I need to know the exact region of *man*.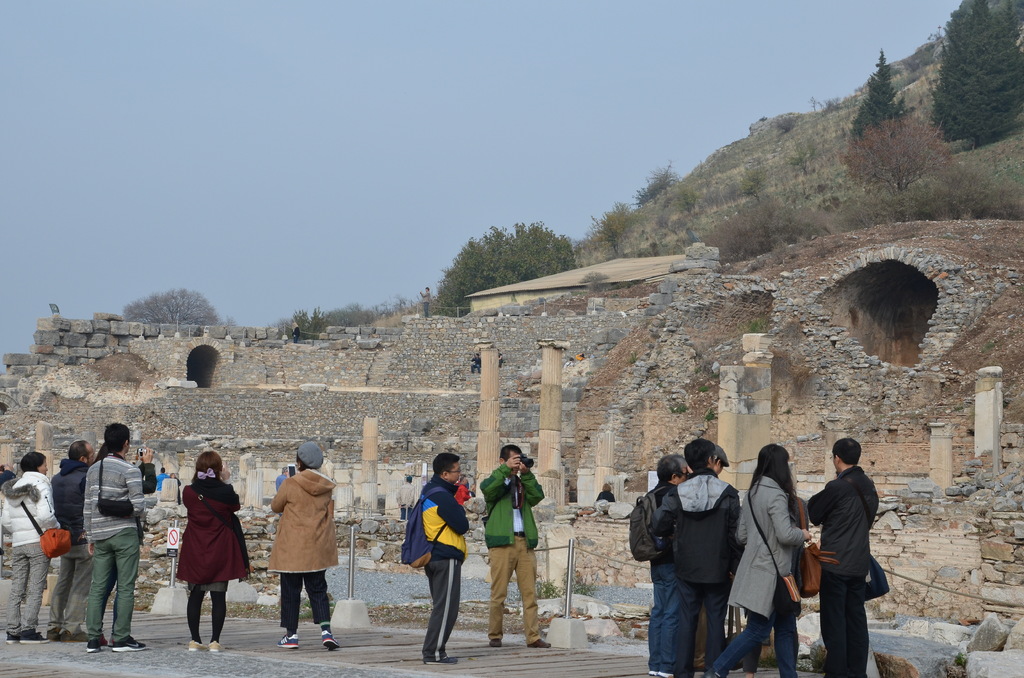
Region: bbox=[643, 460, 688, 672].
